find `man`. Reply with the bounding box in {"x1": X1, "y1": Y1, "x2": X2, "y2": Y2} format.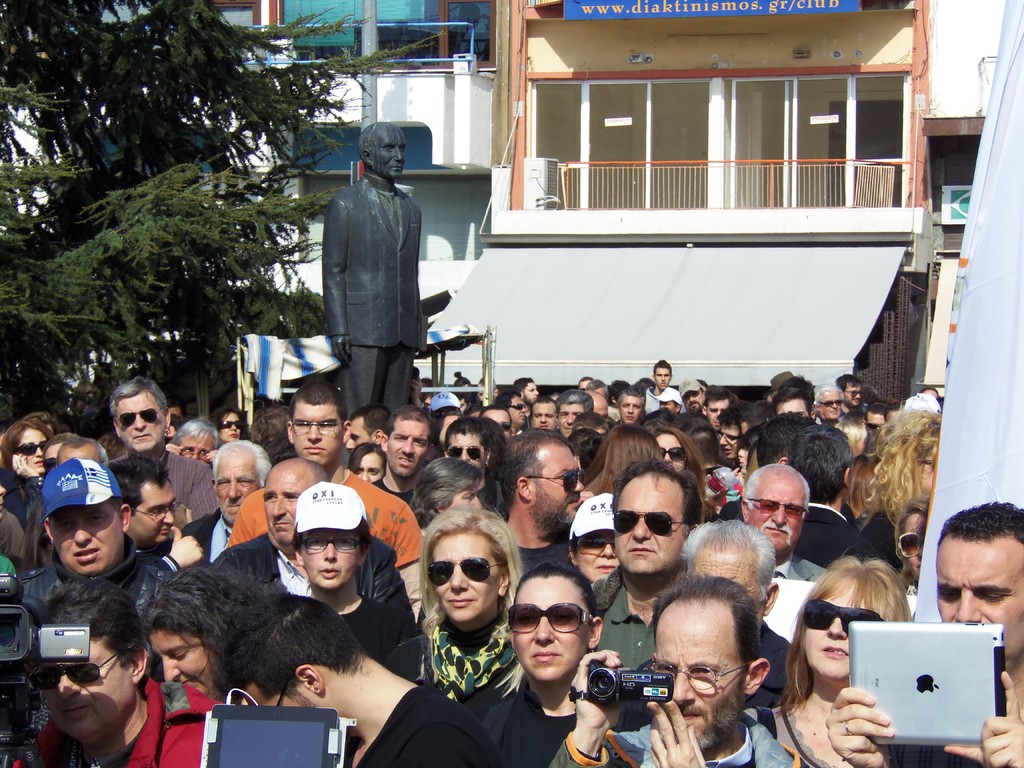
{"x1": 227, "y1": 380, "x2": 424, "y2": 596}.
